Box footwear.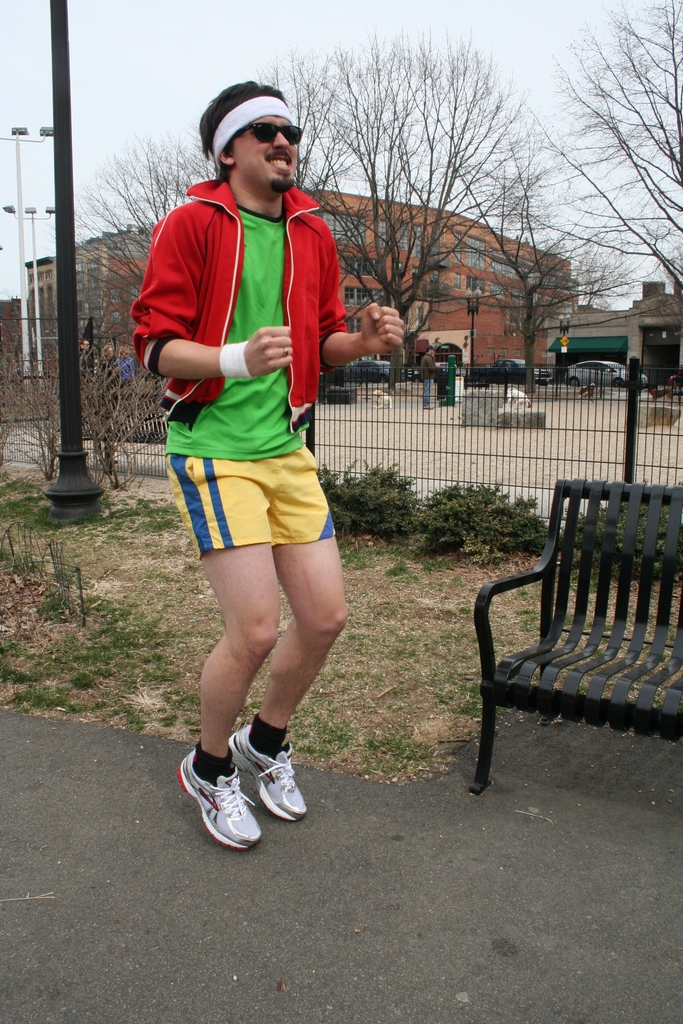
x1=228 y1=724 x2=312 y2=824.
